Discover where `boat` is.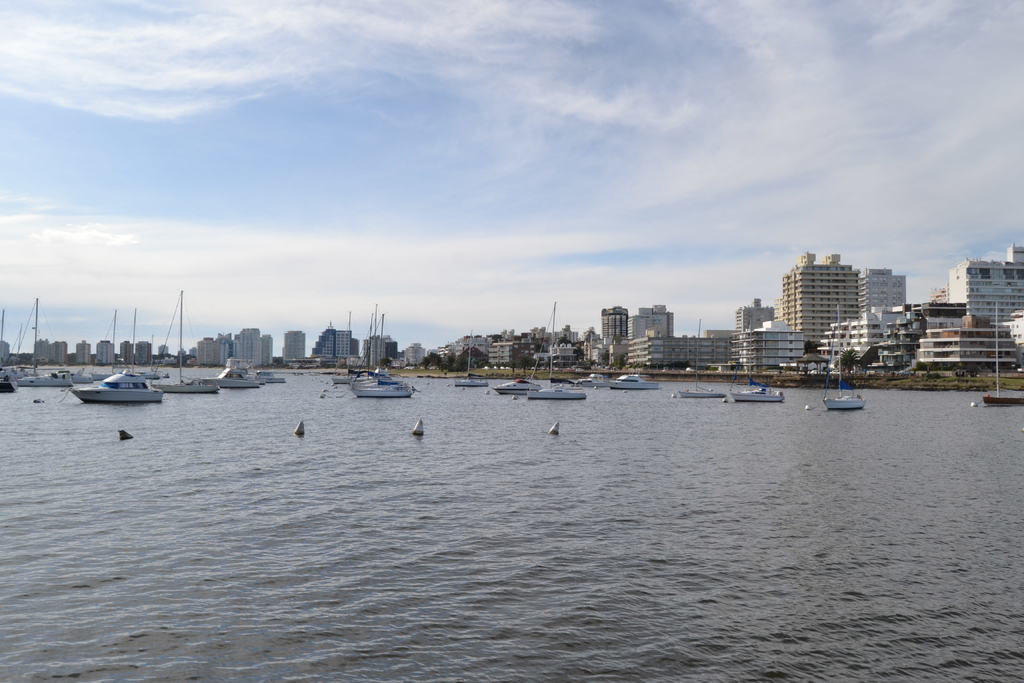
Discovered at bbox=[526, 300, 587, 402].
